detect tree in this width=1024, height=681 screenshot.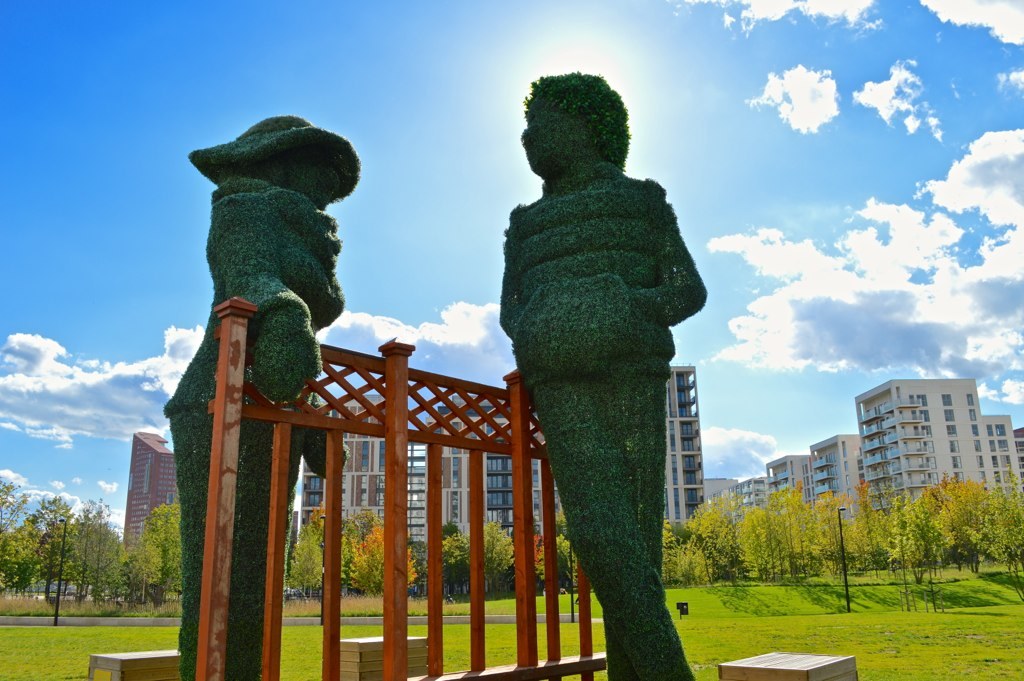
Detection: l=523, t=536, r=543, b=596.
